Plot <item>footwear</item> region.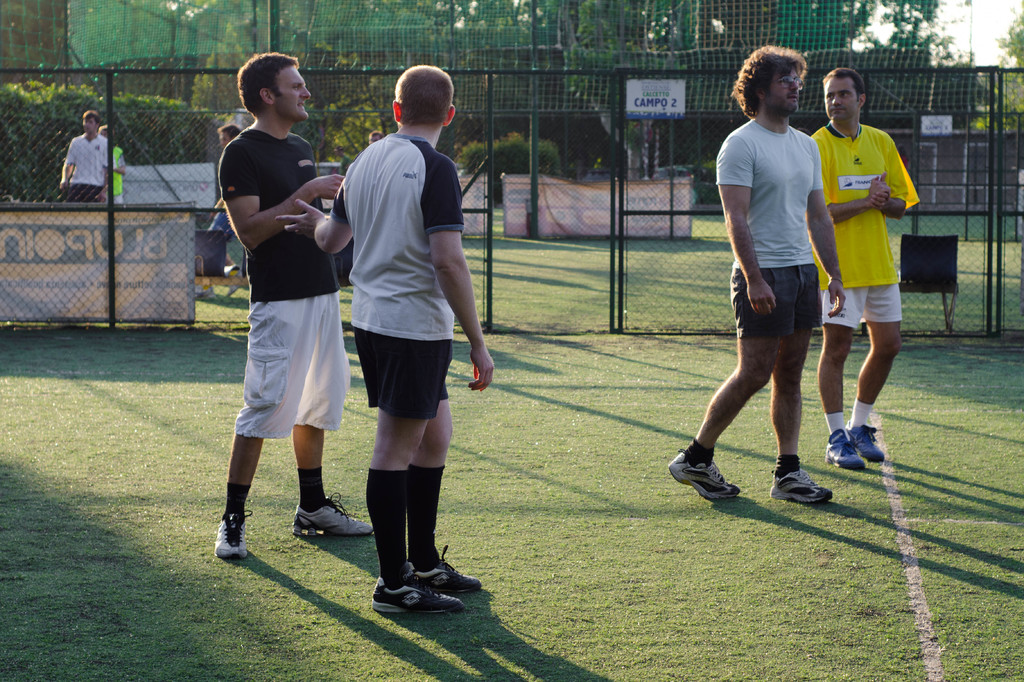
Plotted at 848/424/884/462.
